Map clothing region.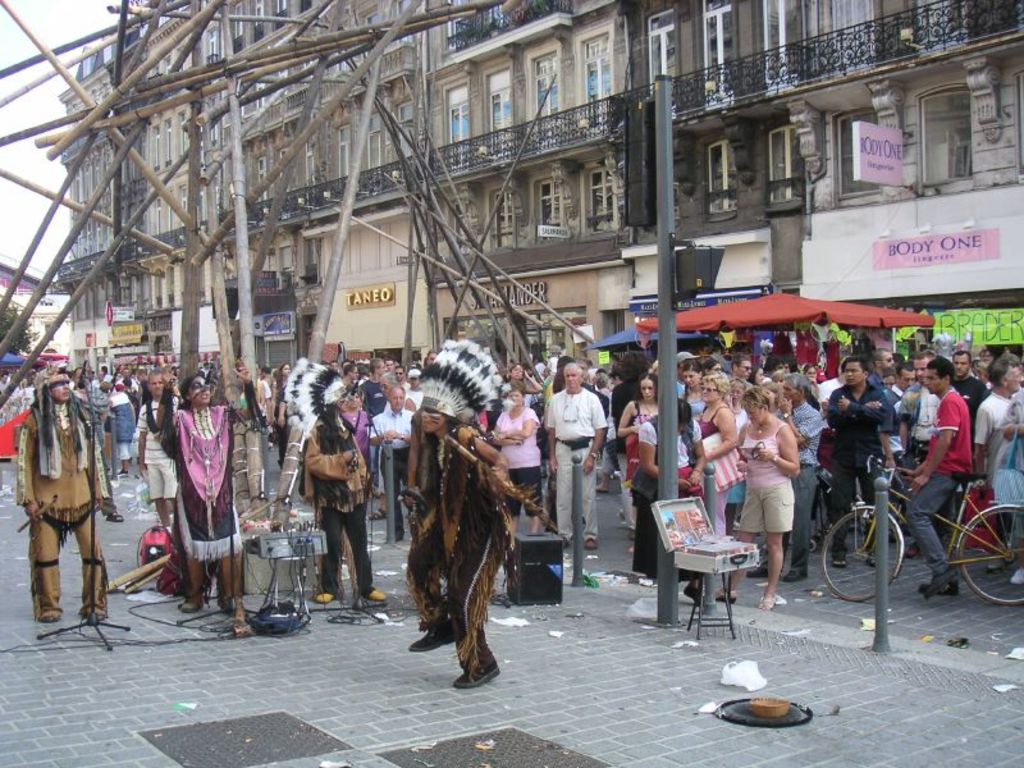
Mapped to 998/390/1023/504.
